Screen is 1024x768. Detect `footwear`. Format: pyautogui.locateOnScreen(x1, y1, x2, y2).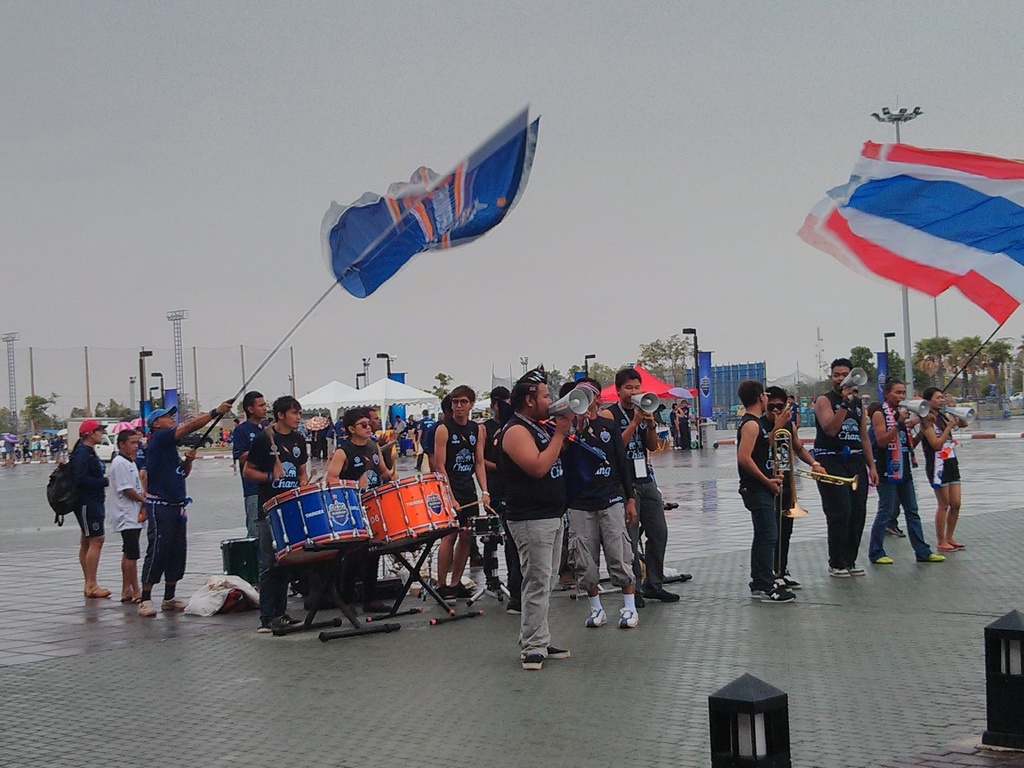
pyautogui.locateOnScreen(844, 568, 869, 581).
